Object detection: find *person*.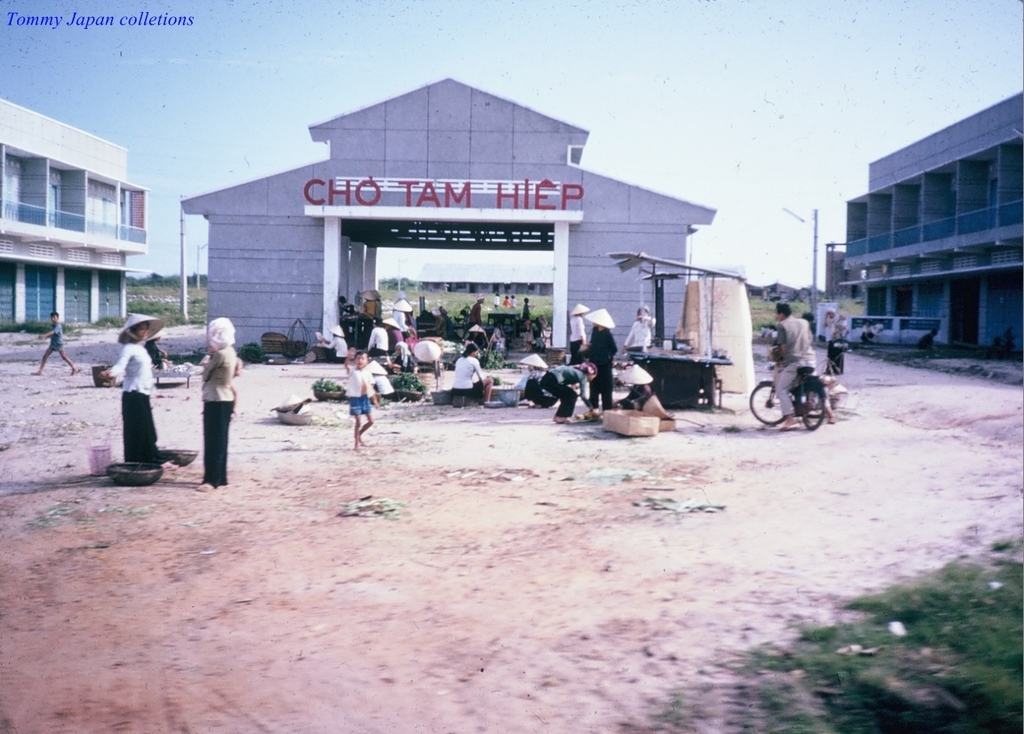
[left=538, top=358, right=596, bottom=419].
